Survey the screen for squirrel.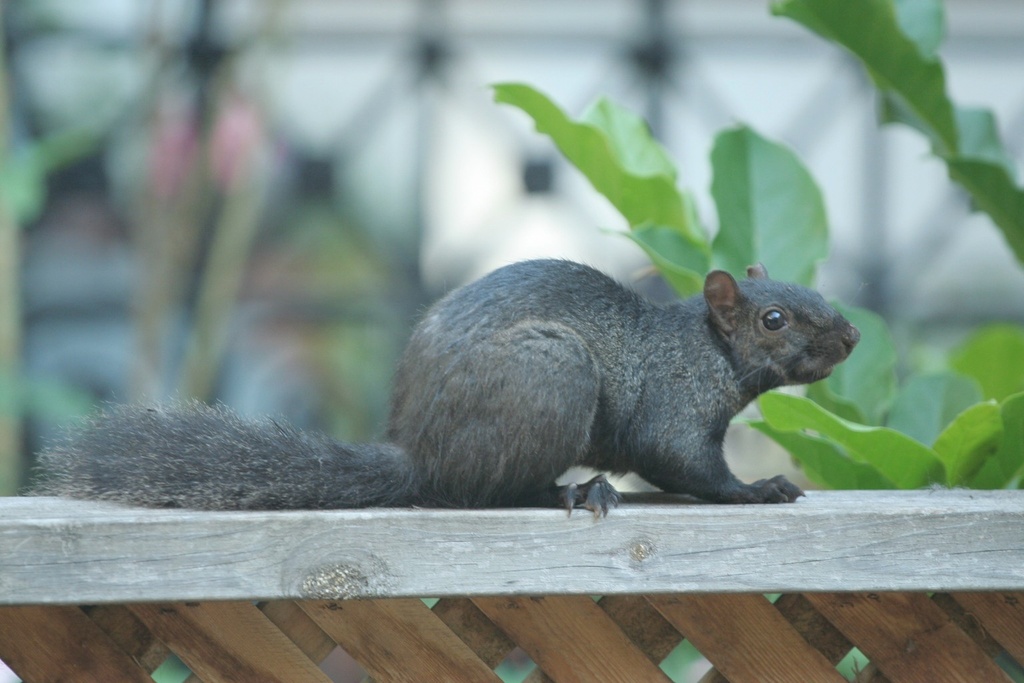
Survey found: 32, 252, 873, 512.
